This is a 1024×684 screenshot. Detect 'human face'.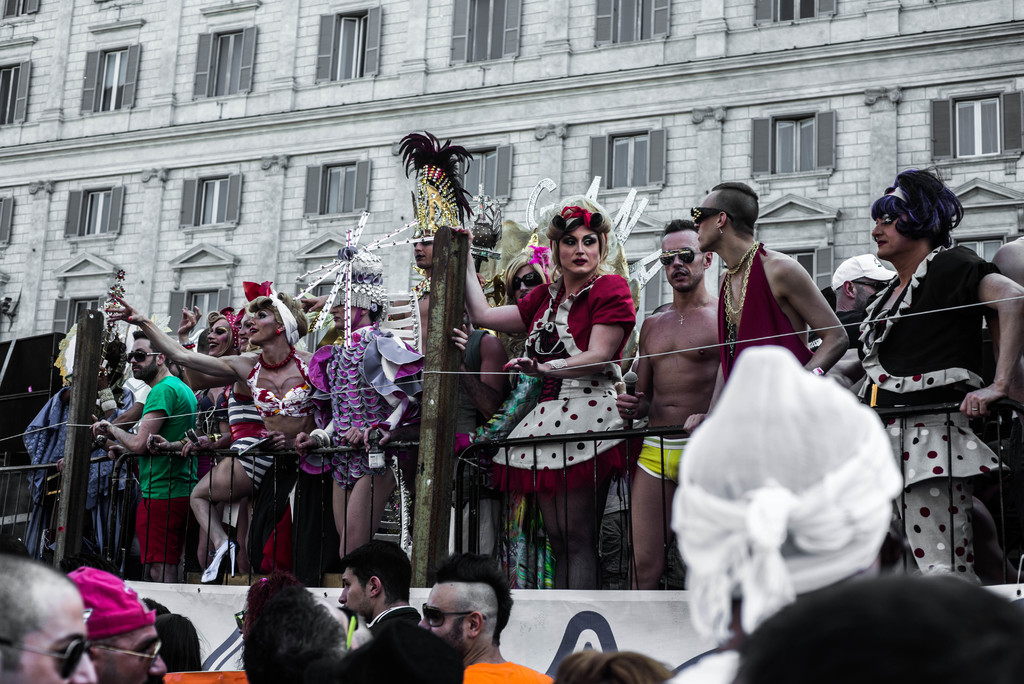
[left=556, top=222, right=600, bottom=272].
